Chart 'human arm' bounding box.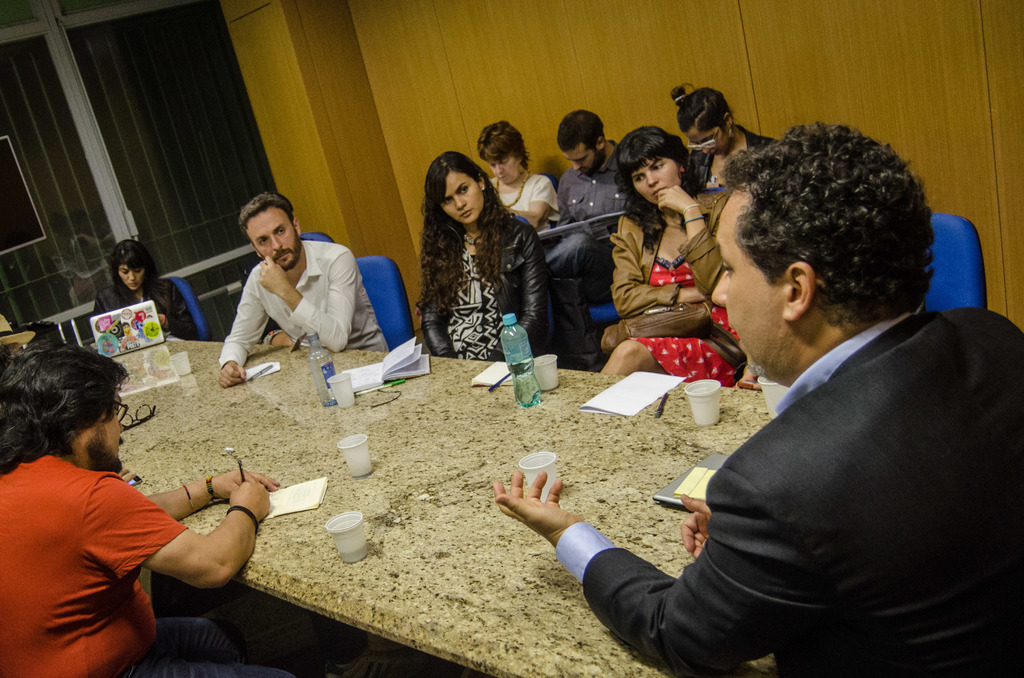
Charted: 614, 211, 714, 316.
